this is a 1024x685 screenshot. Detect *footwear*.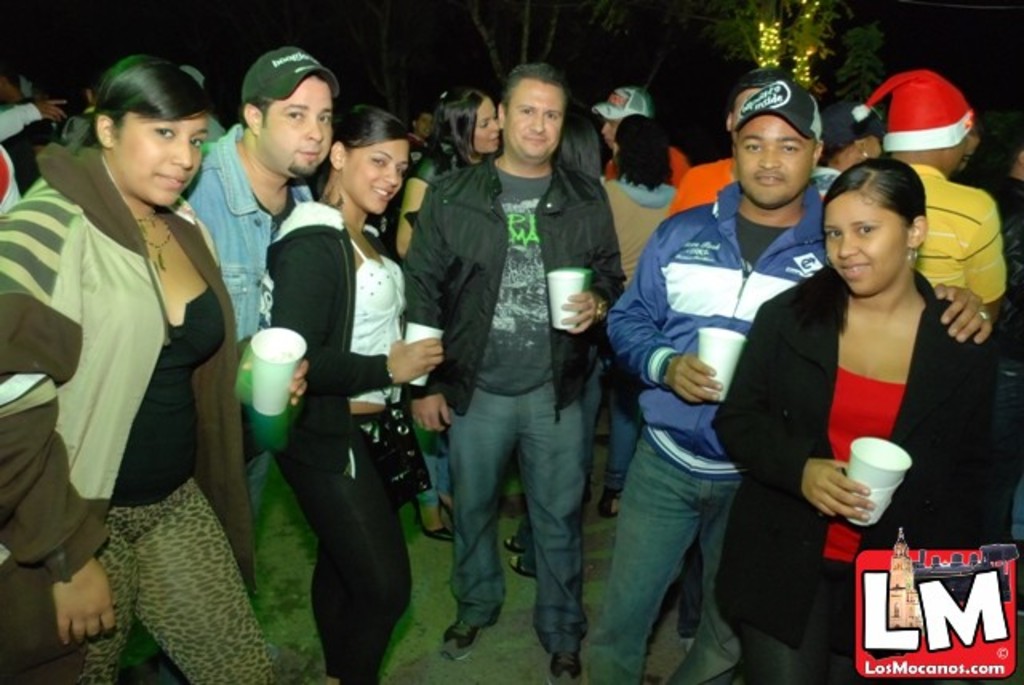
437:586:501:659.
